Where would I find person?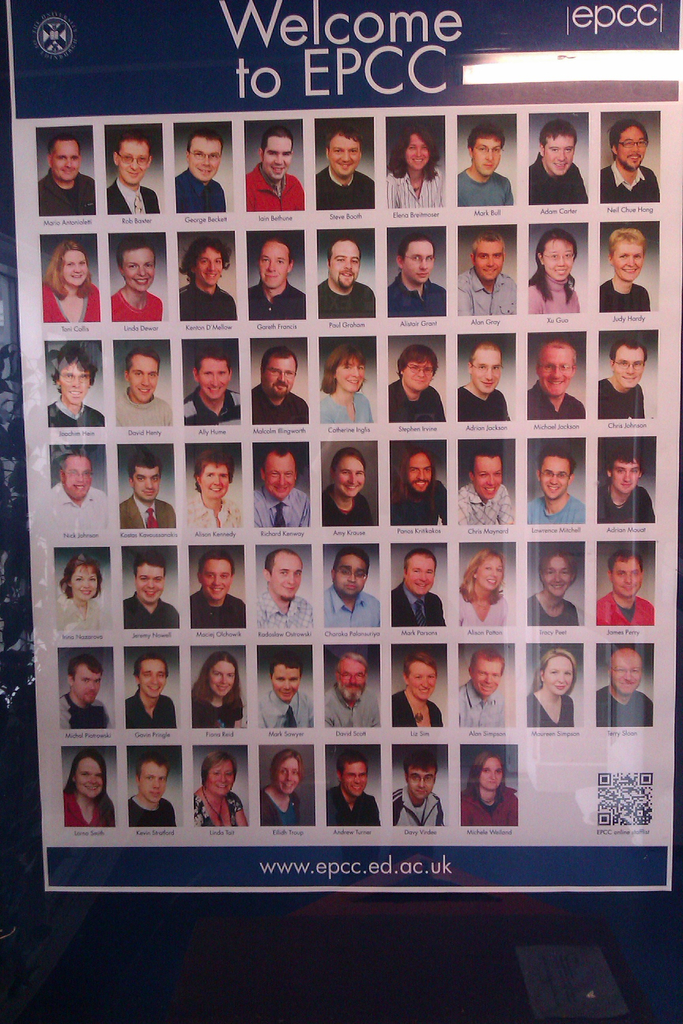
At left=593, top=552, right=652, bottom=624.
